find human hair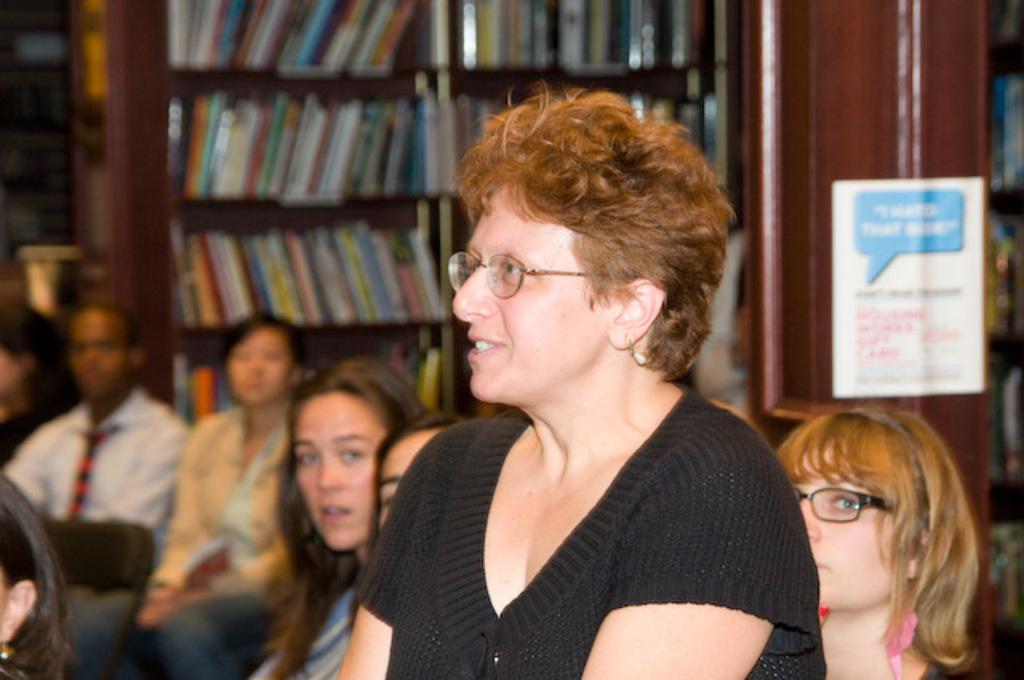
(left=221, top=310, right=315, bottom=397)
